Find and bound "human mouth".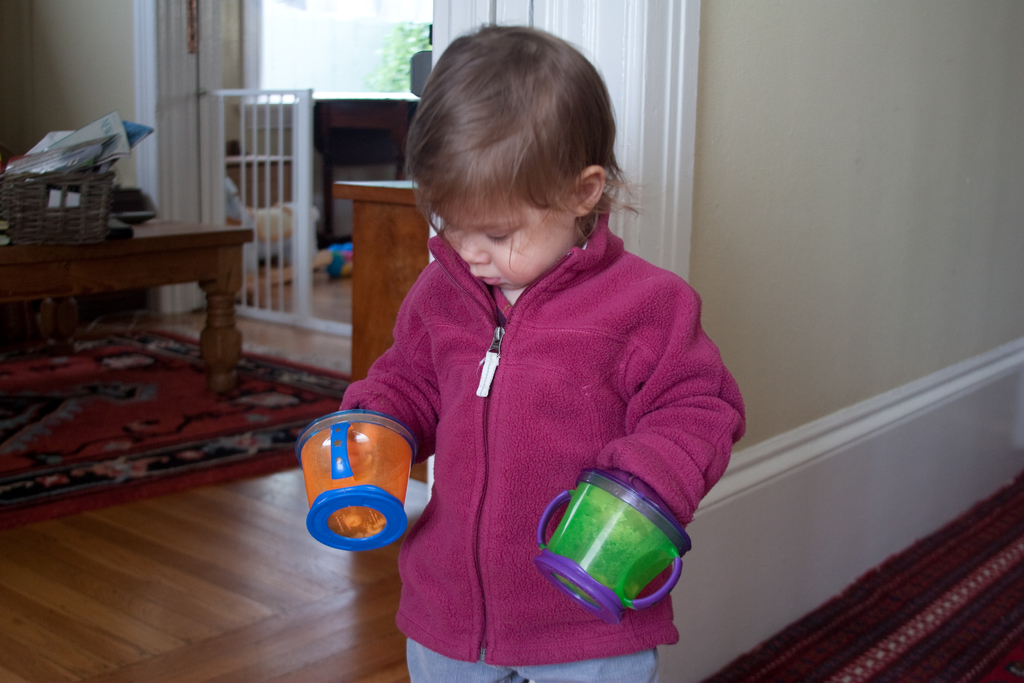
Bound: {"left": 469, "top": 268, "right": 506, "bottom": 292}.
